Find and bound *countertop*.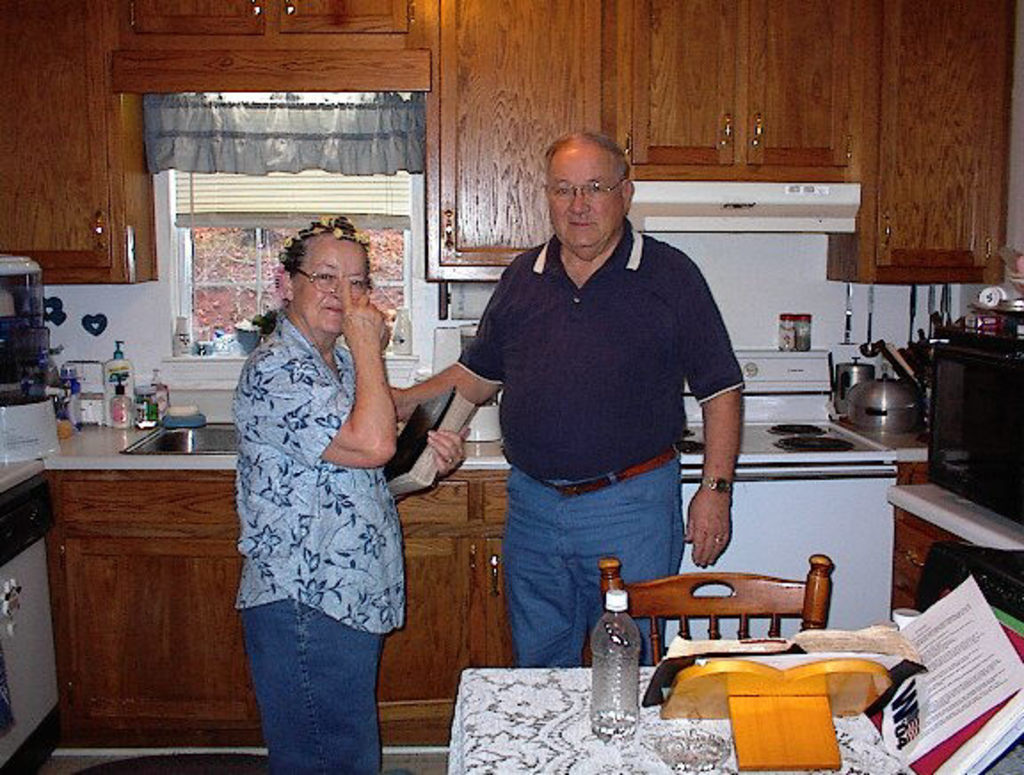
Bound: locate(844, 403, 990, 615).
